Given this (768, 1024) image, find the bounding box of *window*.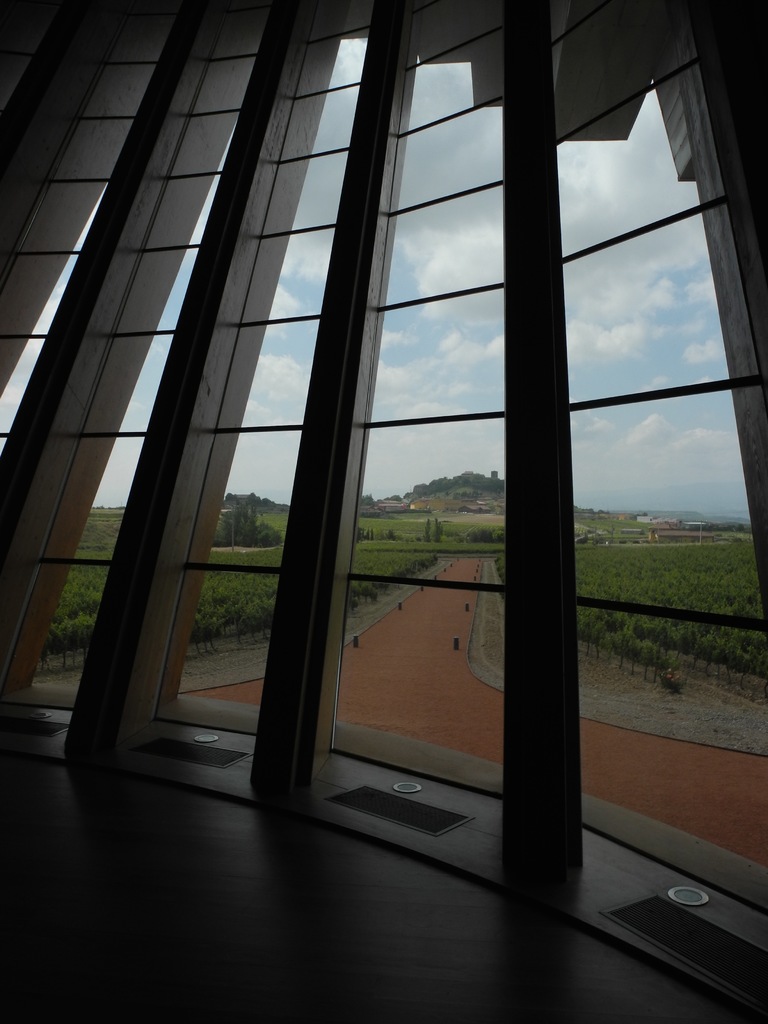
select_region(19, 6, 751, 856).
